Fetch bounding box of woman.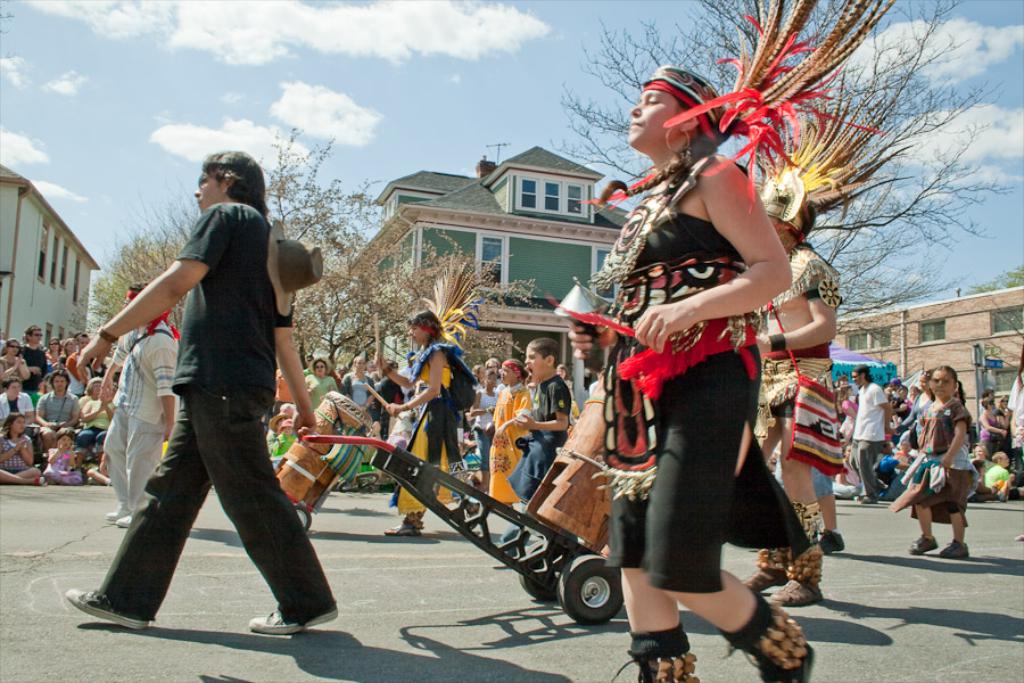
Bbox: (342, 355, 375, 411).
